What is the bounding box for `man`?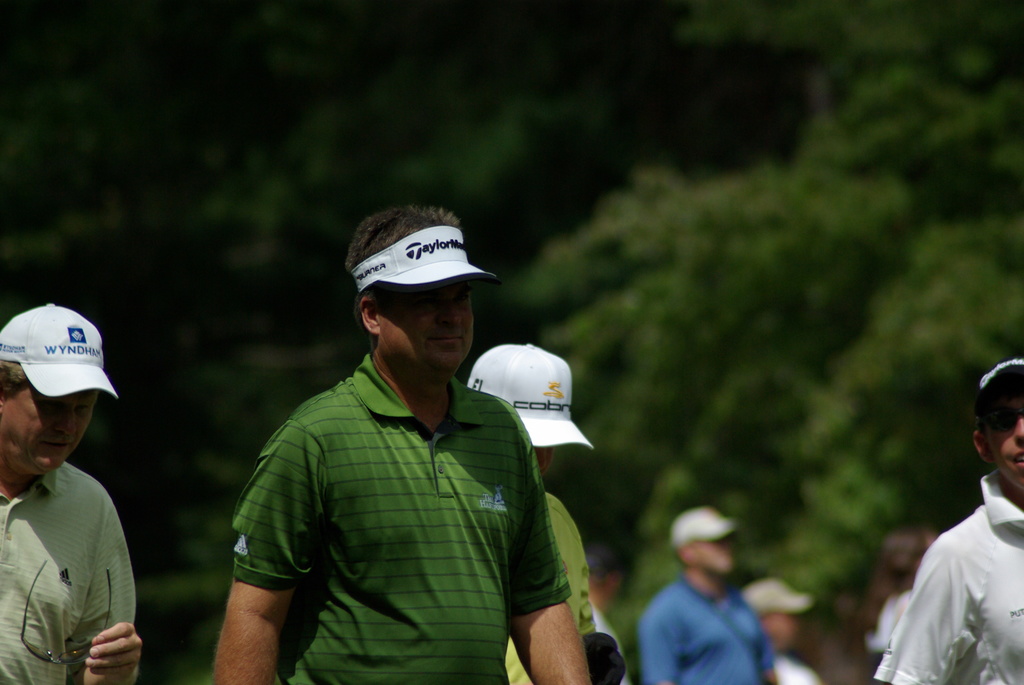
465:343:628:684.
